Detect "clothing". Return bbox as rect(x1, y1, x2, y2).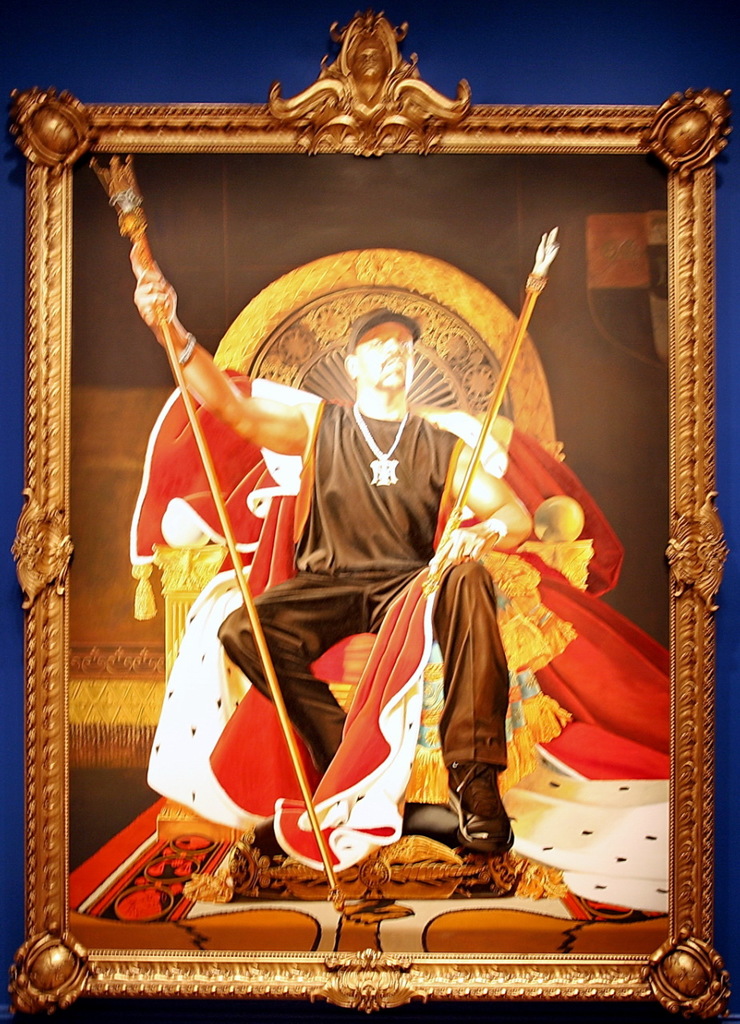
rect(214, 396, 513, 774).
